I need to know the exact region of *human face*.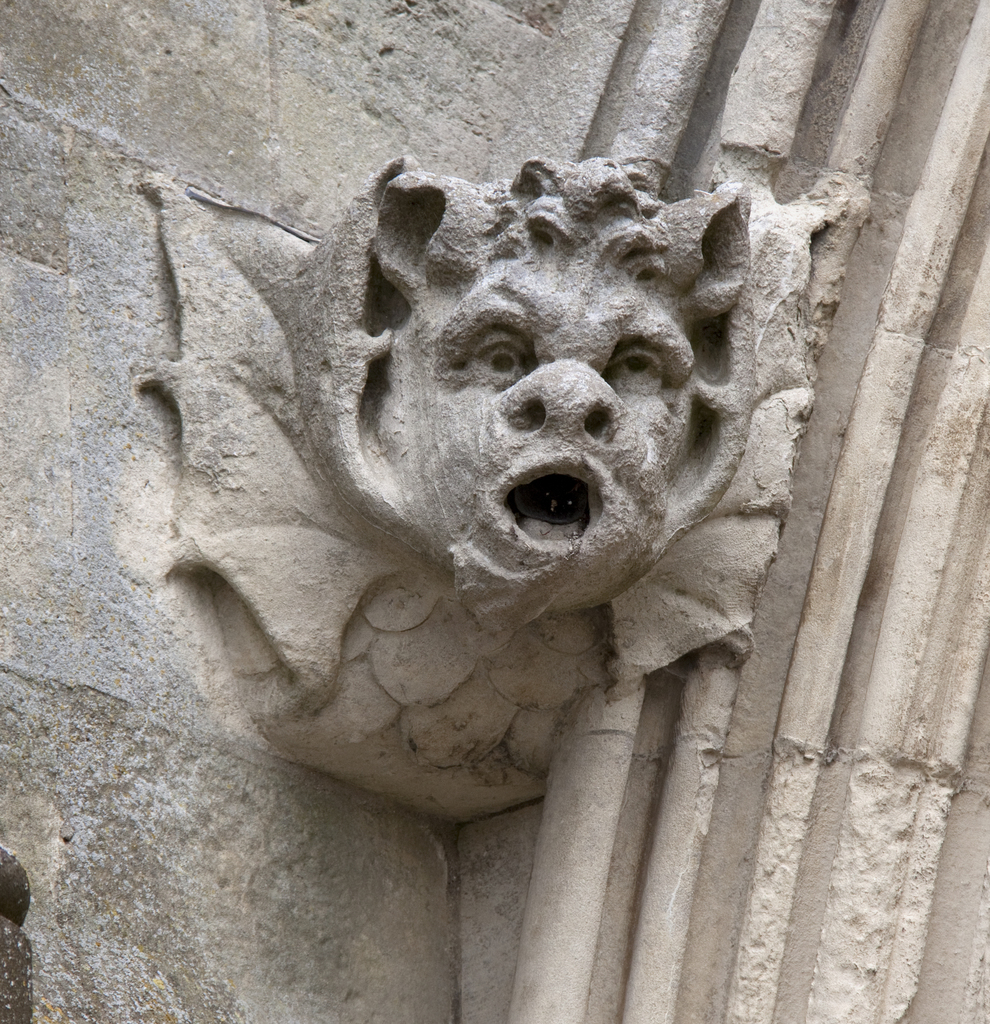
Region: <bbox>399, 246, 701, 598</bbox>.
